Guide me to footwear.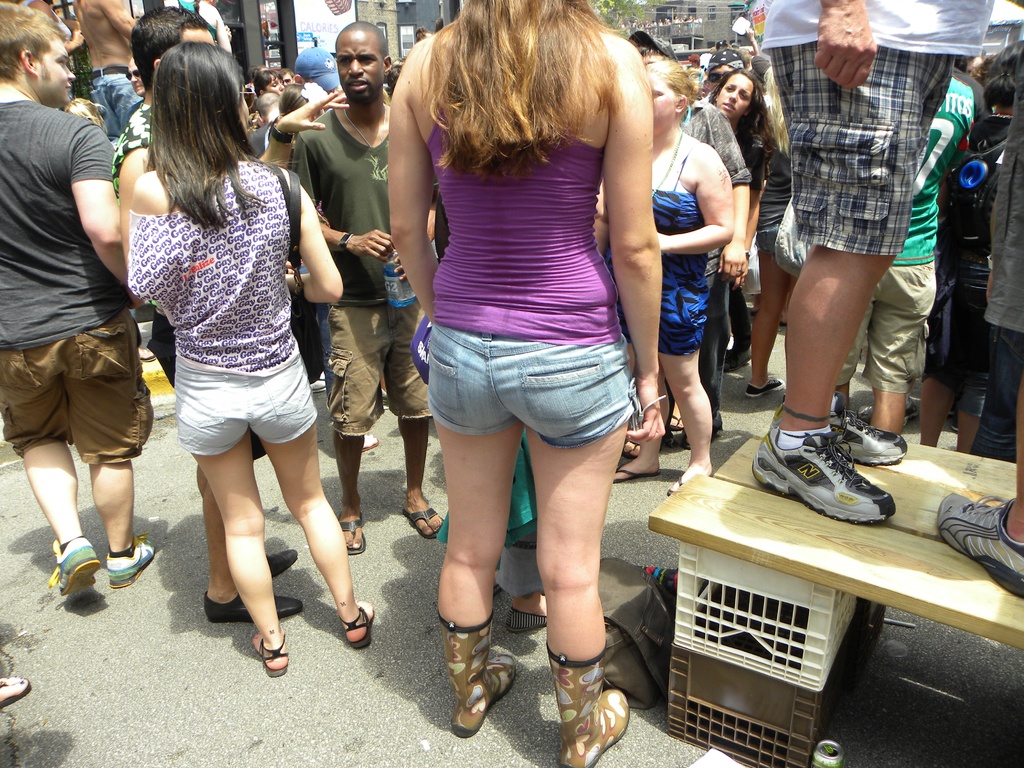
Guidance: x1=948, y1=404, x2=956, y2=415.
